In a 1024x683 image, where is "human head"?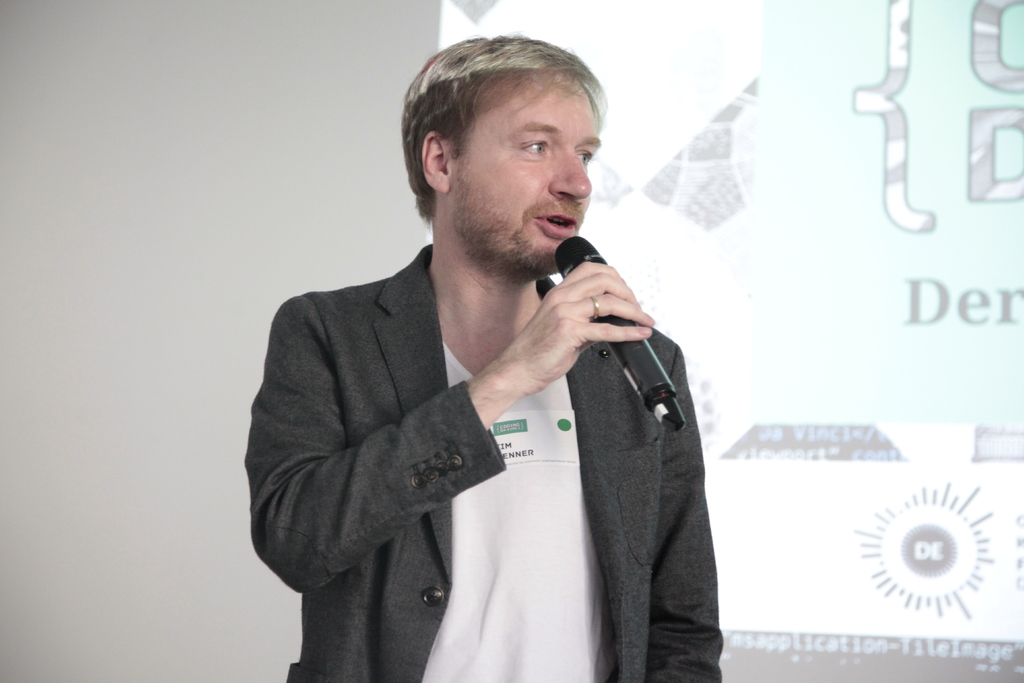
region(396, 25, 615, 284).
